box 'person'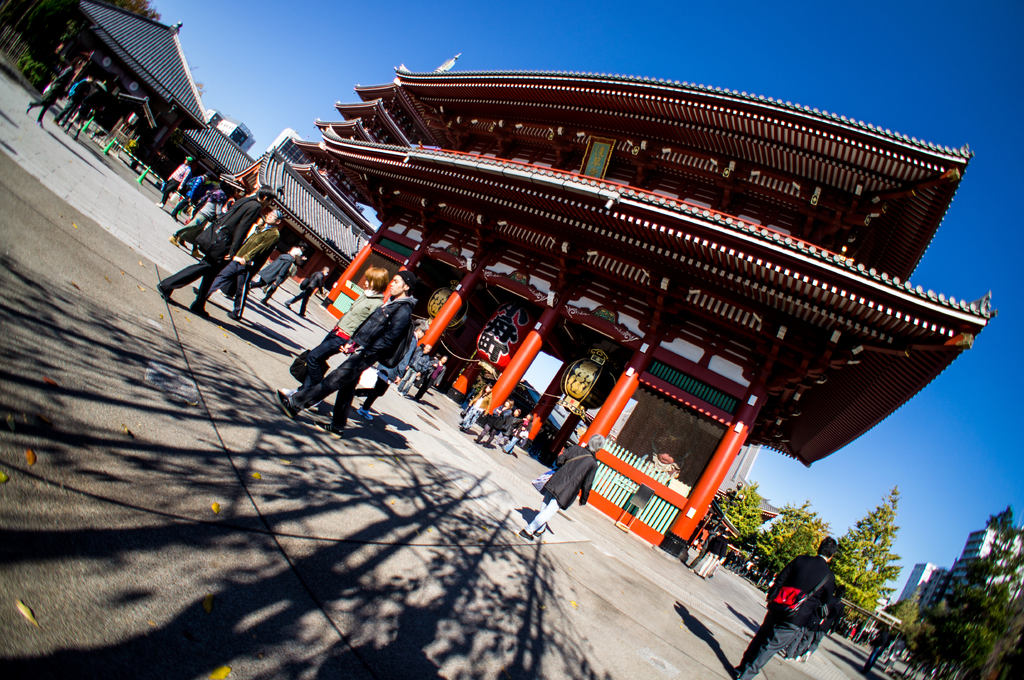
box(300, 265, 424, 433)
